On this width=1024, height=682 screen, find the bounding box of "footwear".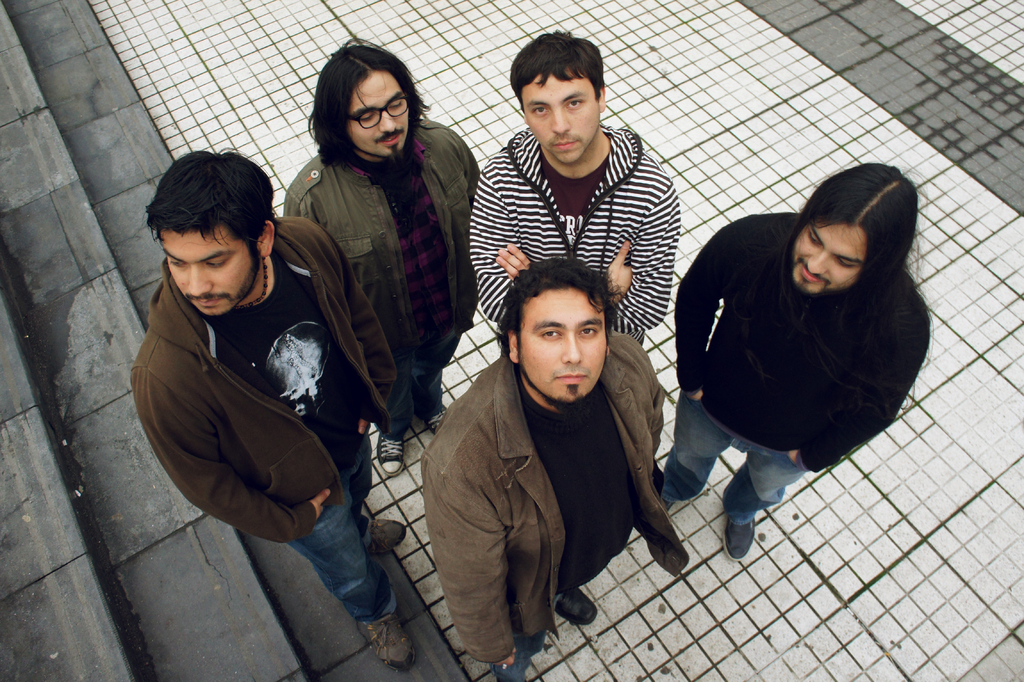
Bounding box: locate(425, 404, 449, 433).
